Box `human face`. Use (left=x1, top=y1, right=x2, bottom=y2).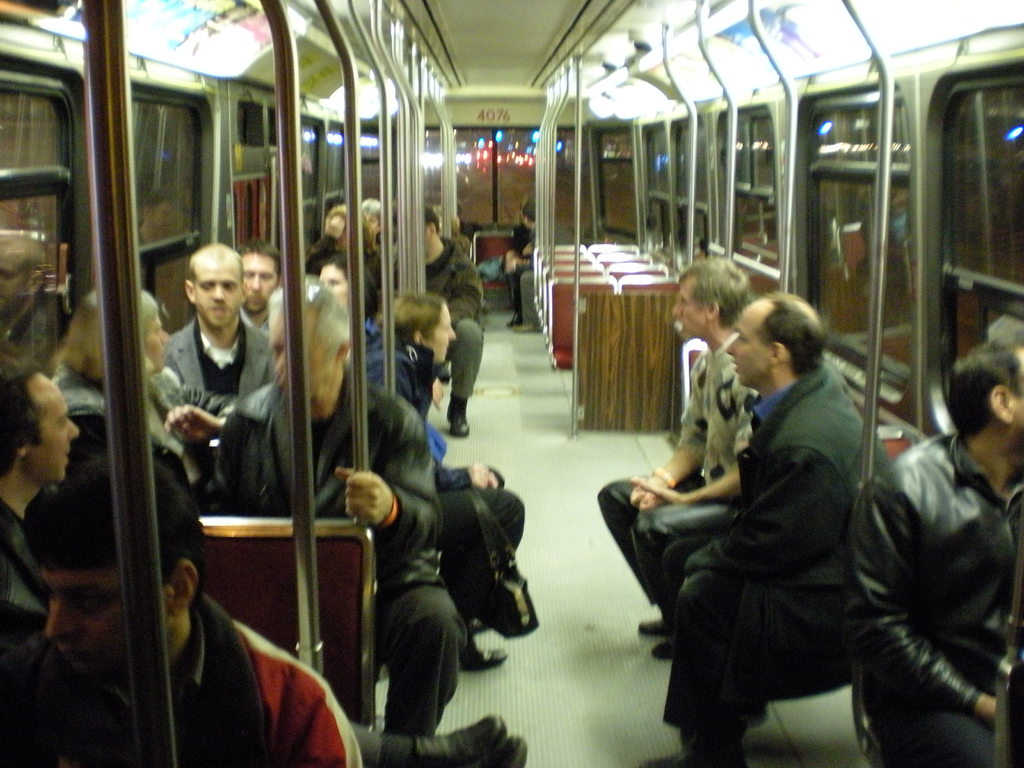
(left=144, top=313, right=169, bottom=372).
